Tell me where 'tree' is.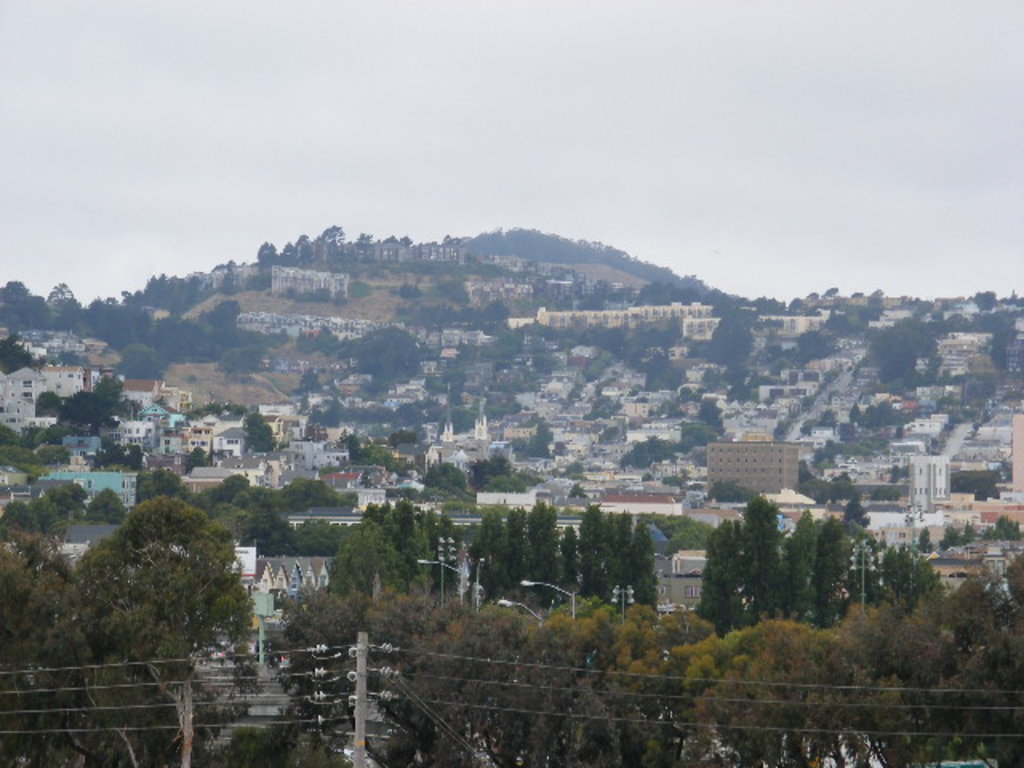
'tree' is at 66 491 256 763.
